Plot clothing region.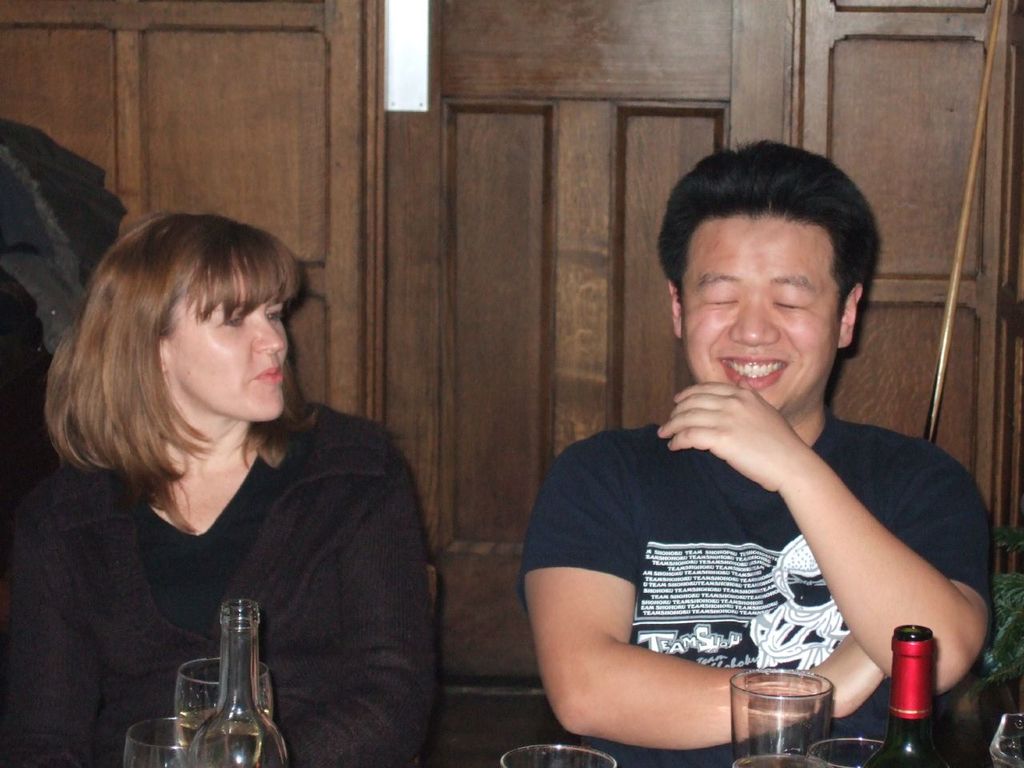
Plotted at (518, 422, 996, 668).
